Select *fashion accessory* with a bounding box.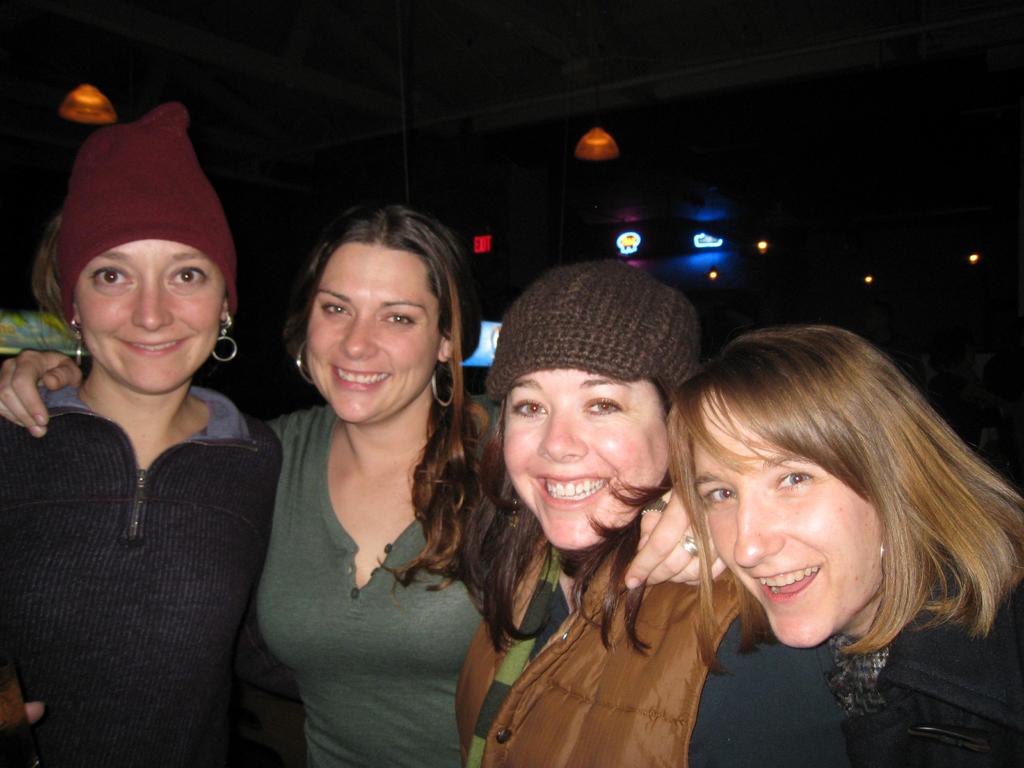
{"x1": 76, "y1": 328, "x2": 82, "y2": 360}.
